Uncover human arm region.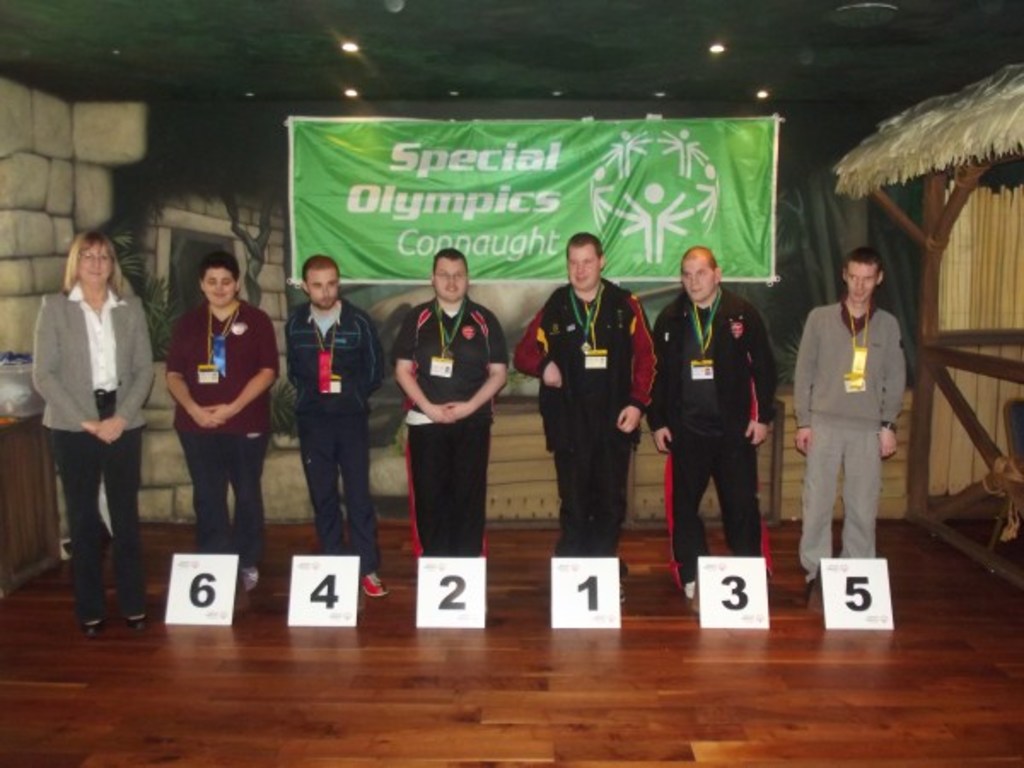
Uncovered: bbox=[215, 292, 282, 428].
